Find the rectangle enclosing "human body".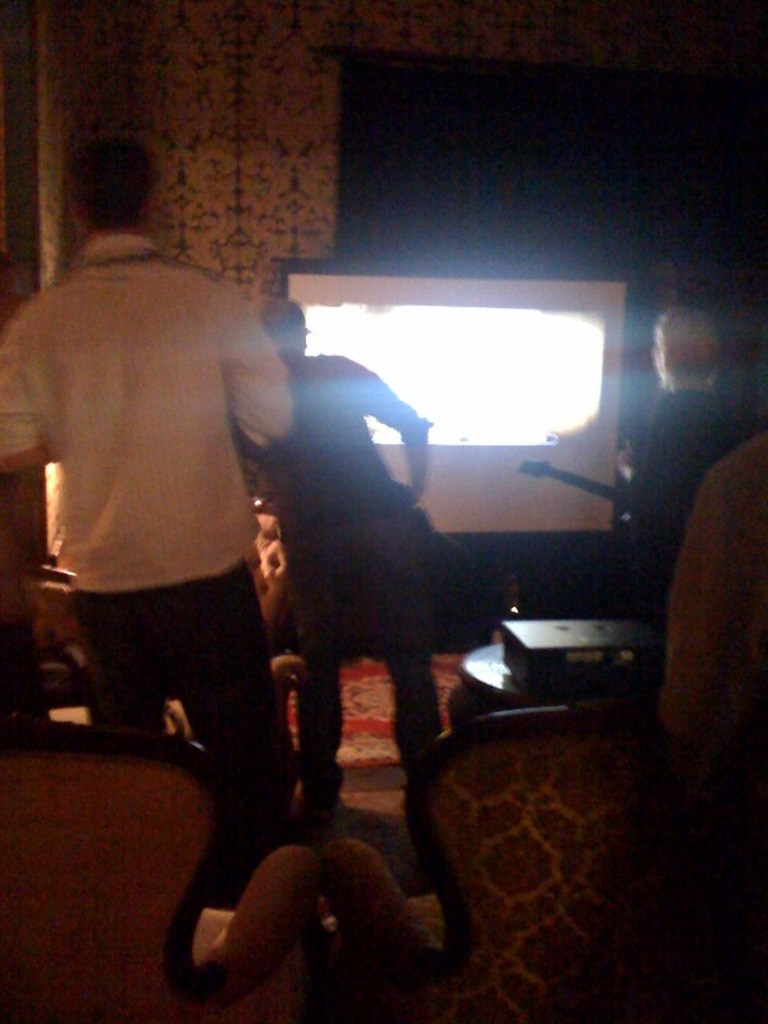
bbox=[236, 288, 445, 906].
